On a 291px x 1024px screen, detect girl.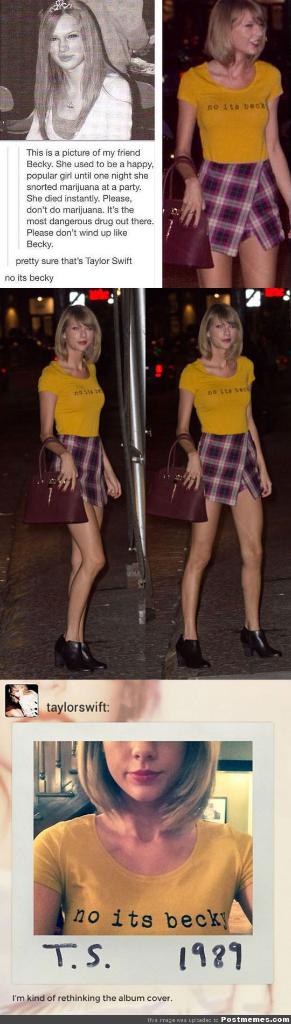
box=[37, 309, 129, 676].
